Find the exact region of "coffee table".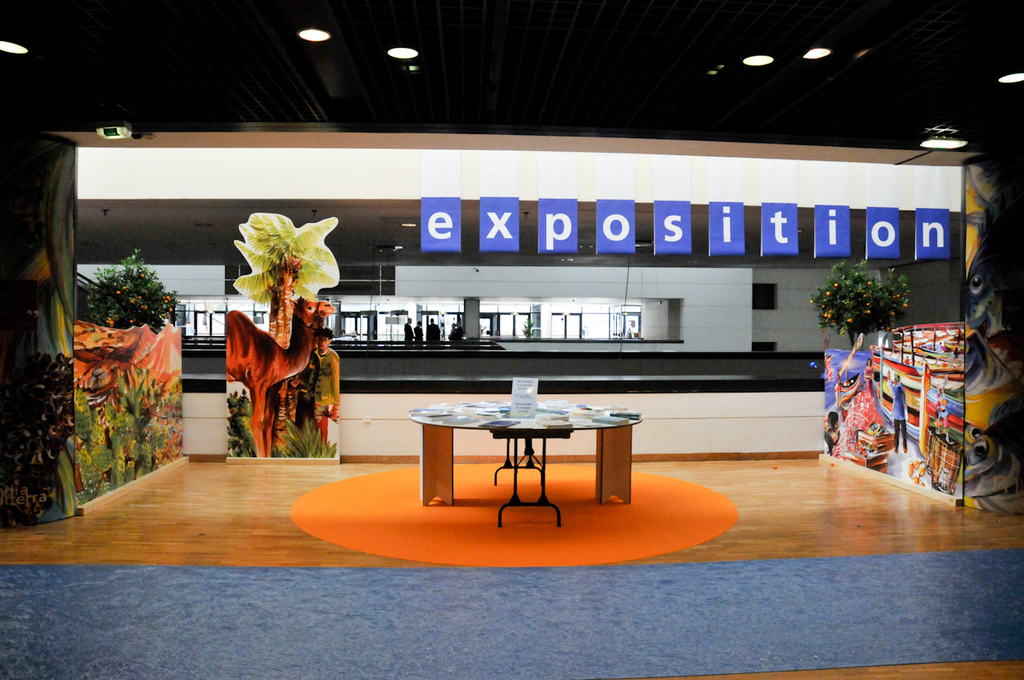
Exact region: bbox=[384, 388, 666, 518].
